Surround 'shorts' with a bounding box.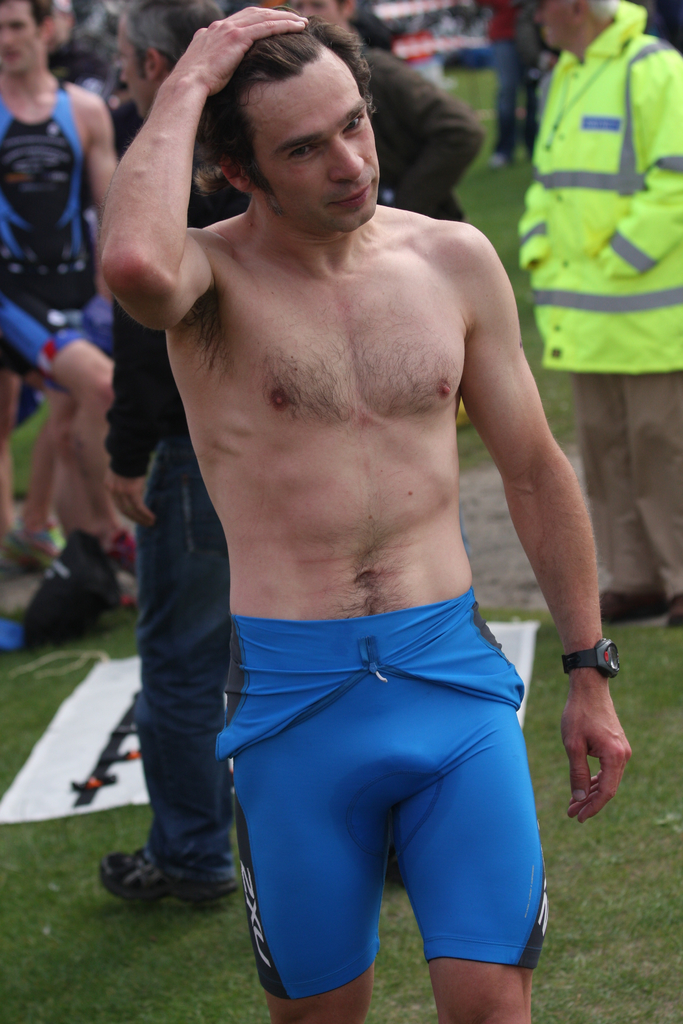
pyautogui.locateOnScreen(251, 610, 552, 964).
